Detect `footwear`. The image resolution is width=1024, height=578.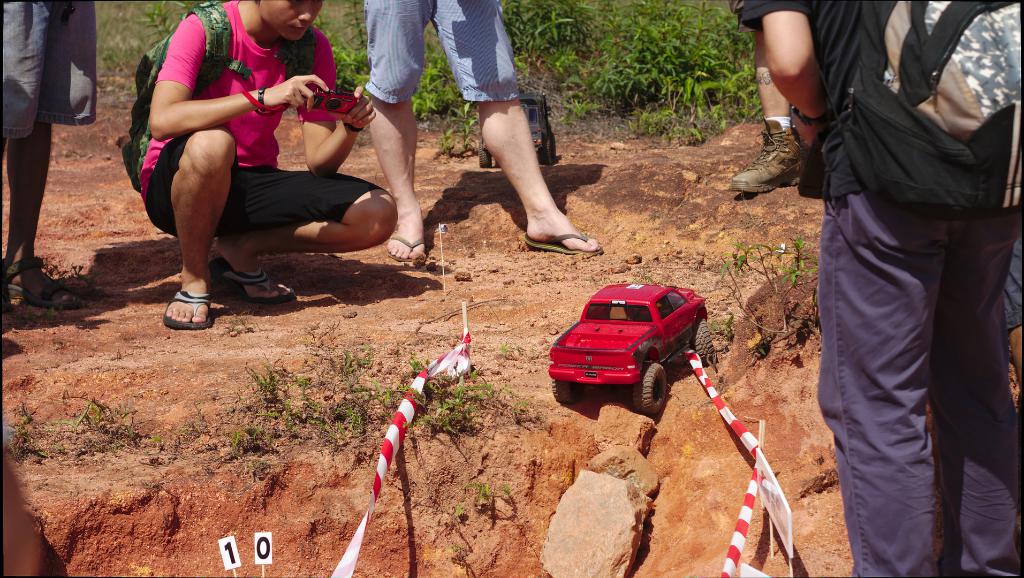
rect(737, 120, 803, 199).
